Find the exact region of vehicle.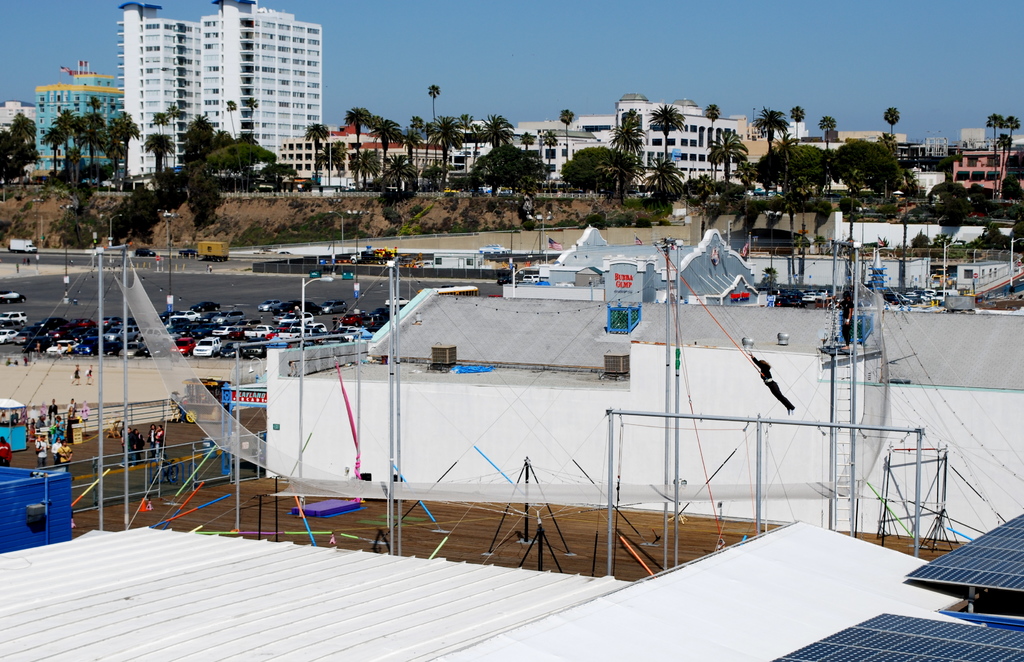
Exact region: [261,300,286,314].
